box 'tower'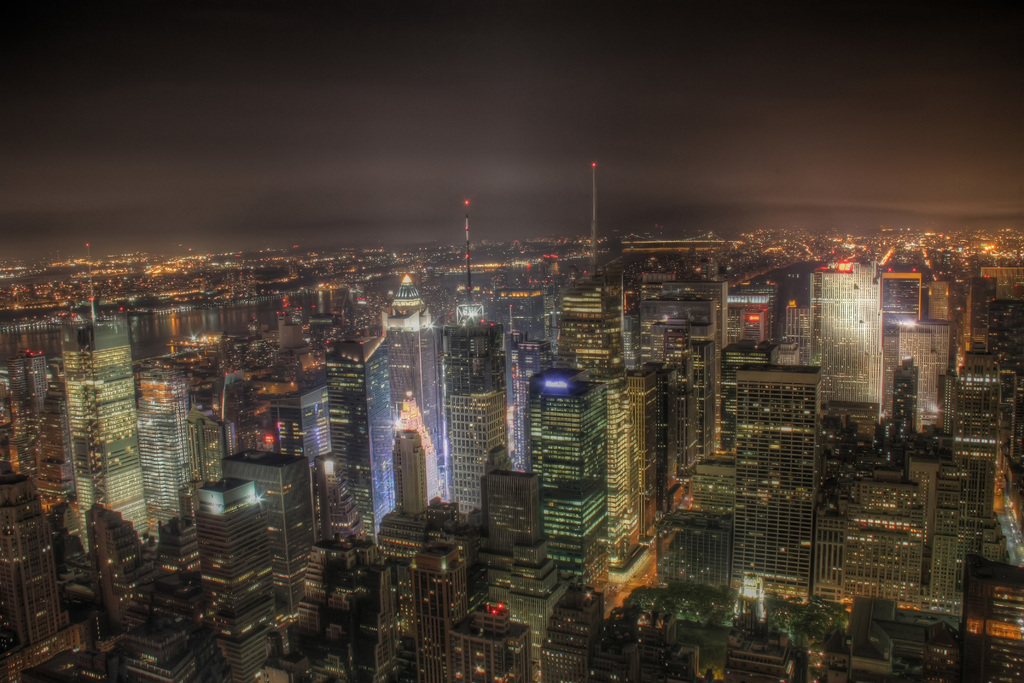
(x1=631, y1=256, x2=716, y2=483)
